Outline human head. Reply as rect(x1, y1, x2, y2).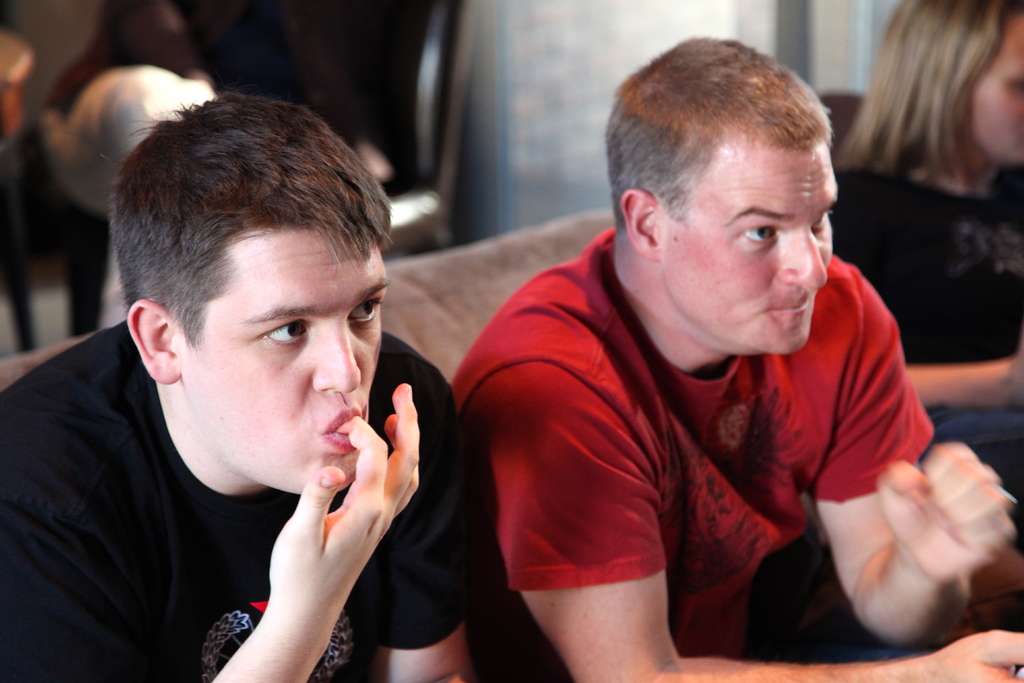
rect(110, 94, 387, 491).
